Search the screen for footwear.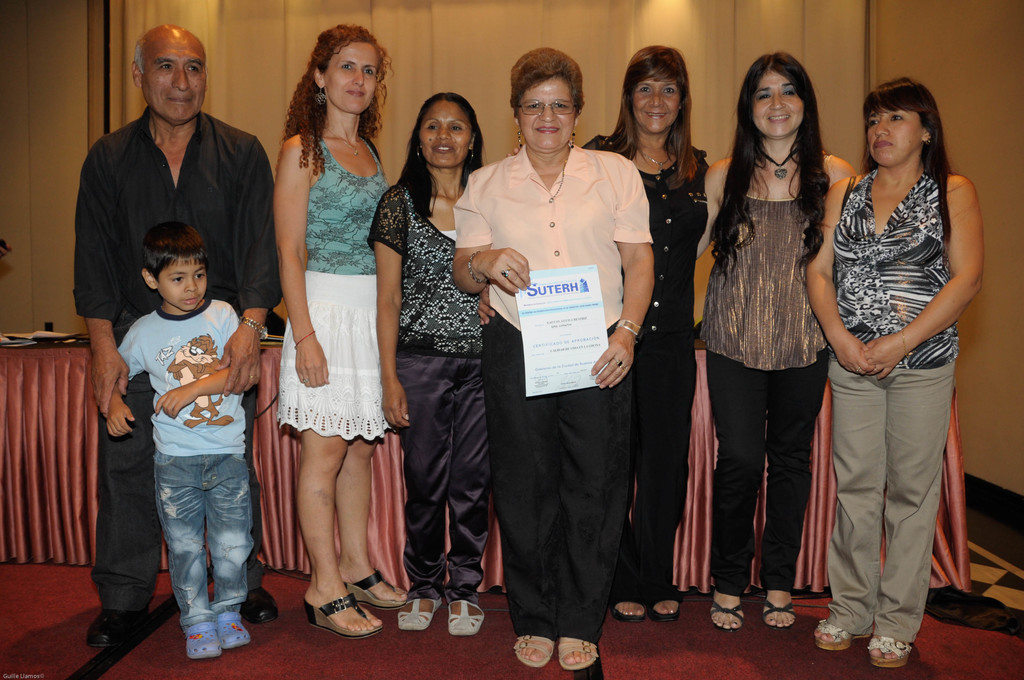
Found at rect(438, 597, 487, 639).
